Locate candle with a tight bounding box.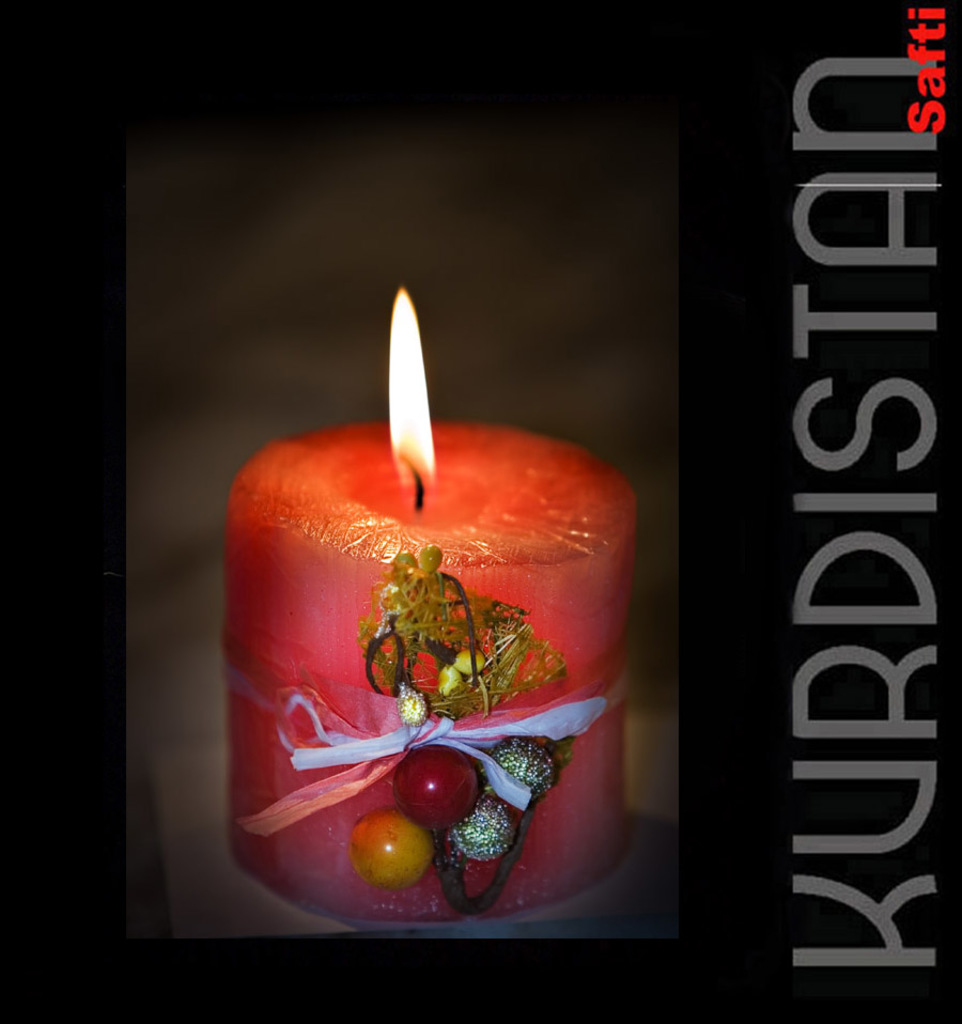
[223, 284, 641, 922].
